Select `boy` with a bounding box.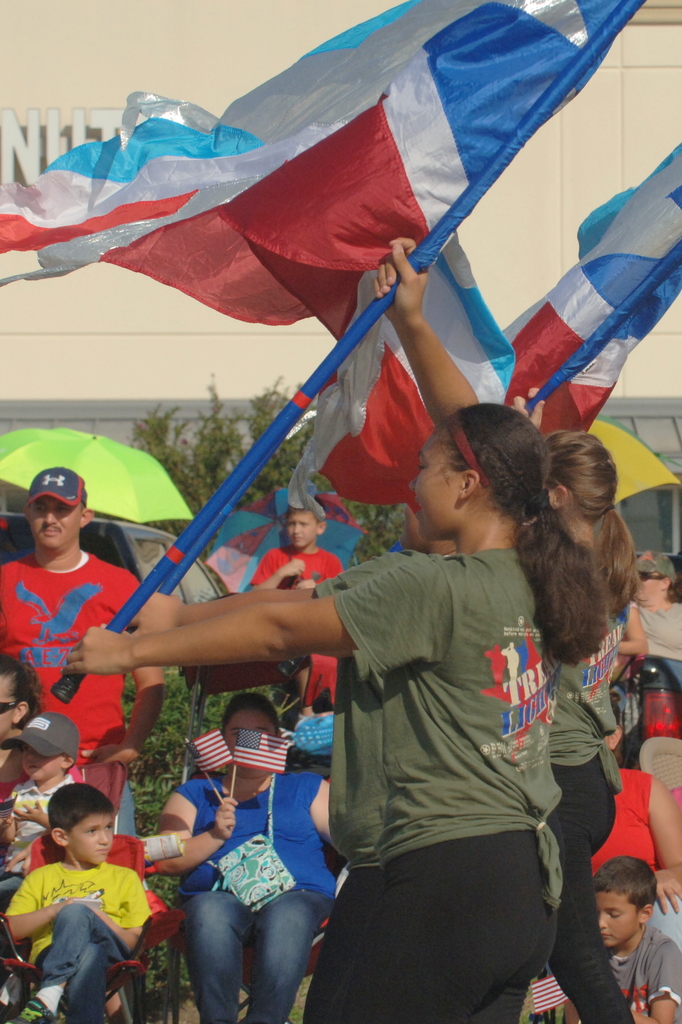
<bbox>253, 505, 345, 587</bbox>.
